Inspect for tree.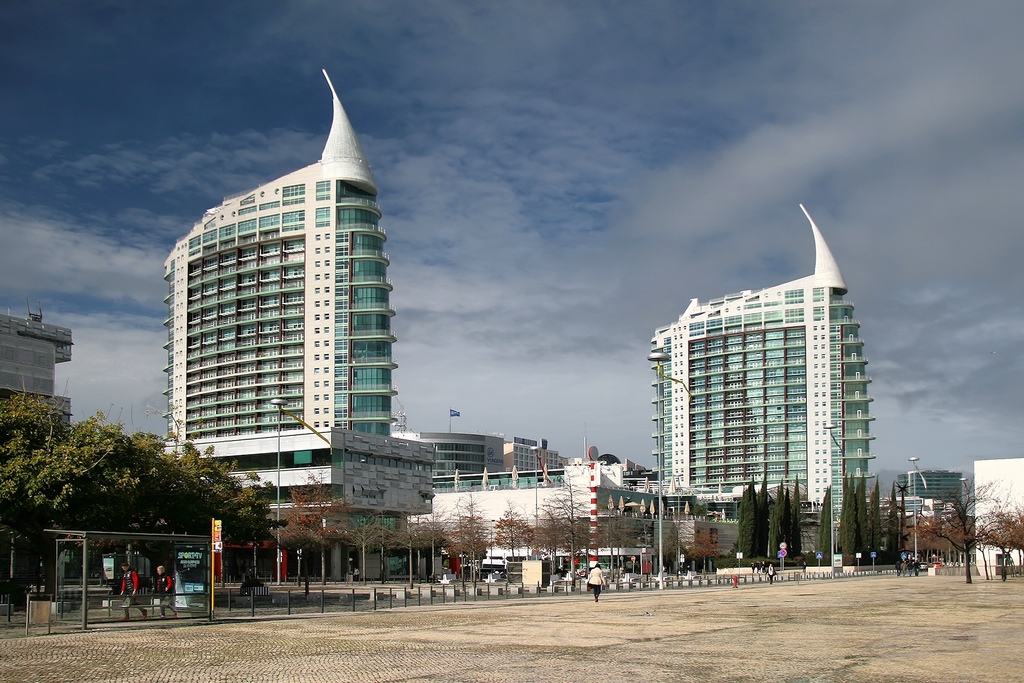
Inspection: (x1=529, y1=504, x2=569, y2=575).
